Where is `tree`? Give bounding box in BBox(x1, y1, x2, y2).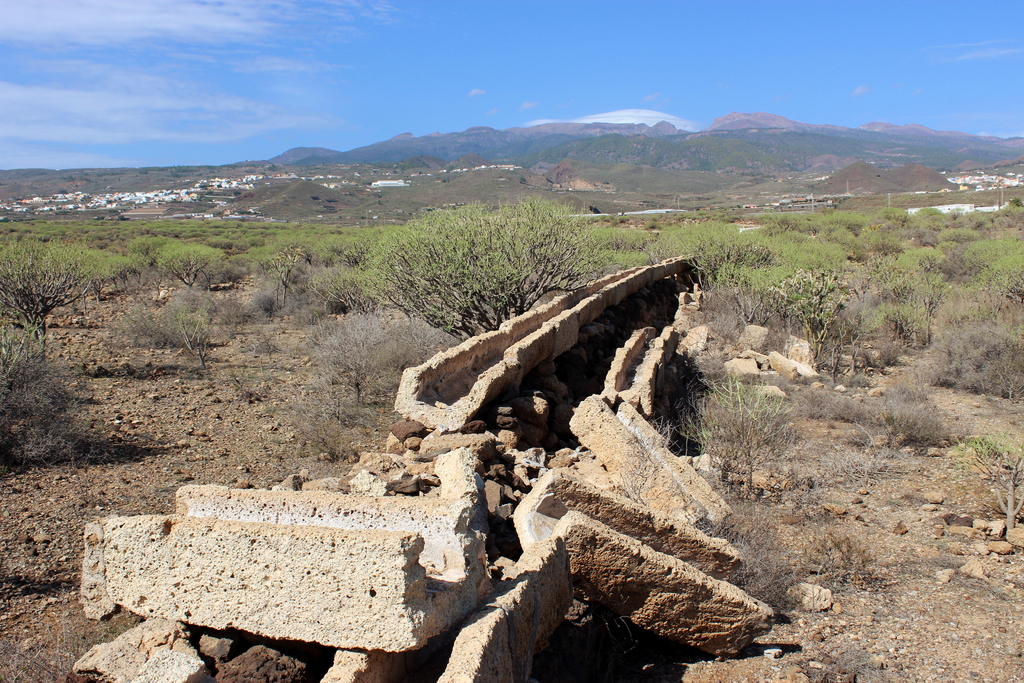
BBox(317, 191, 600, 343).
